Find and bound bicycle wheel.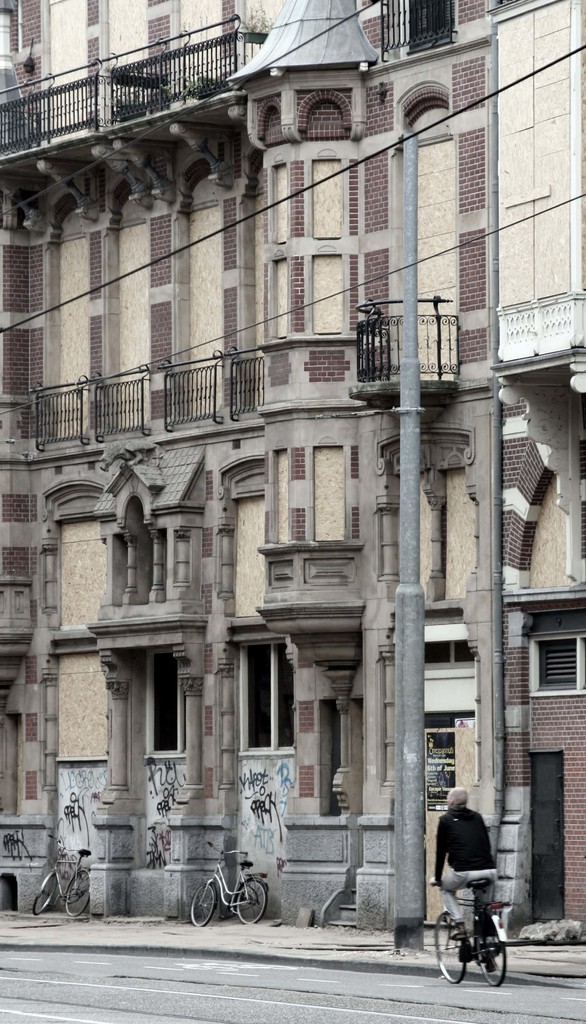
Bound: x1=194 y1=881 x2=224 y2=927.
